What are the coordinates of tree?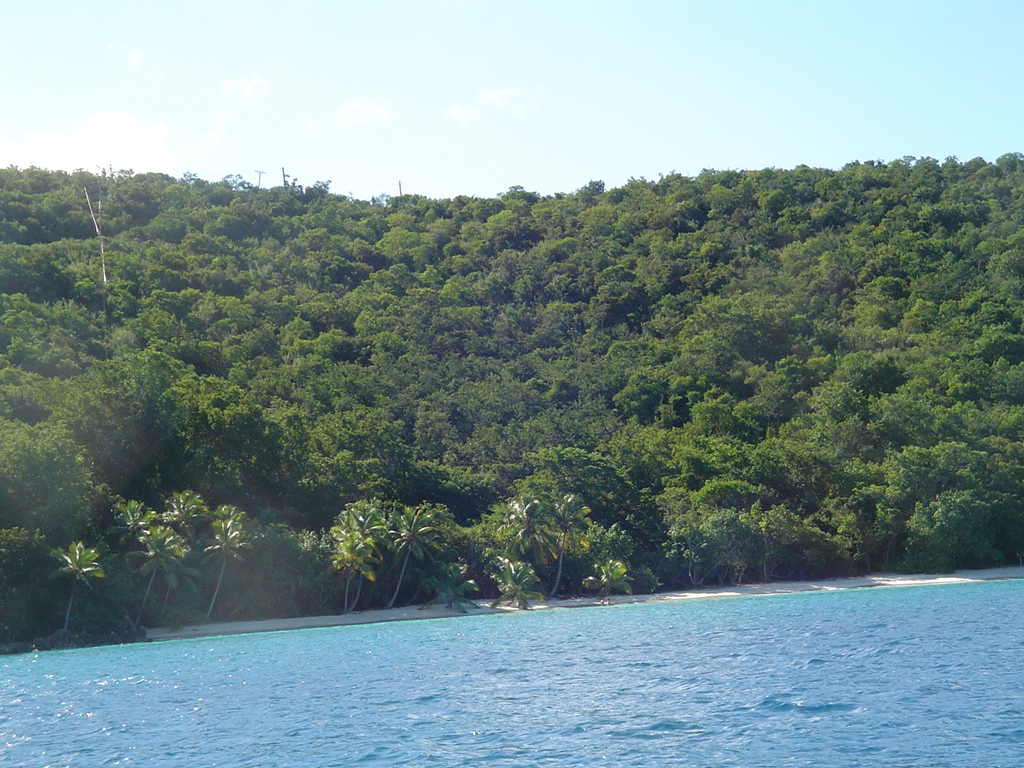
box(578, 562, 633, 600).
